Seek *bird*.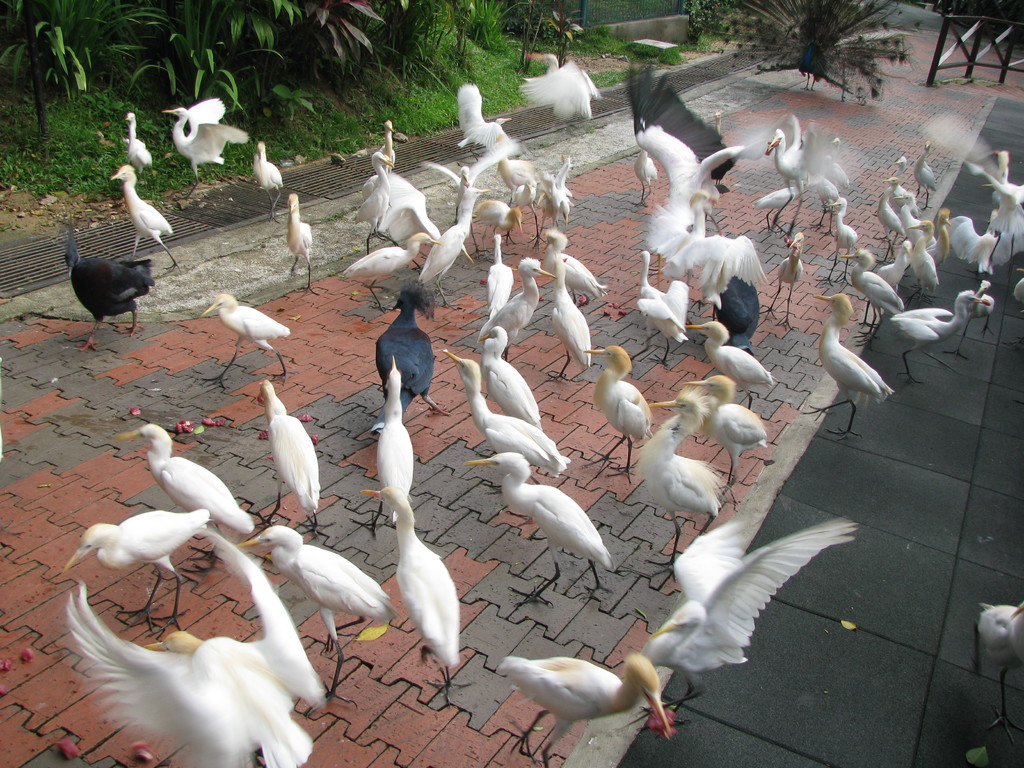
left=737, top=164, right=814, bottom=240.
